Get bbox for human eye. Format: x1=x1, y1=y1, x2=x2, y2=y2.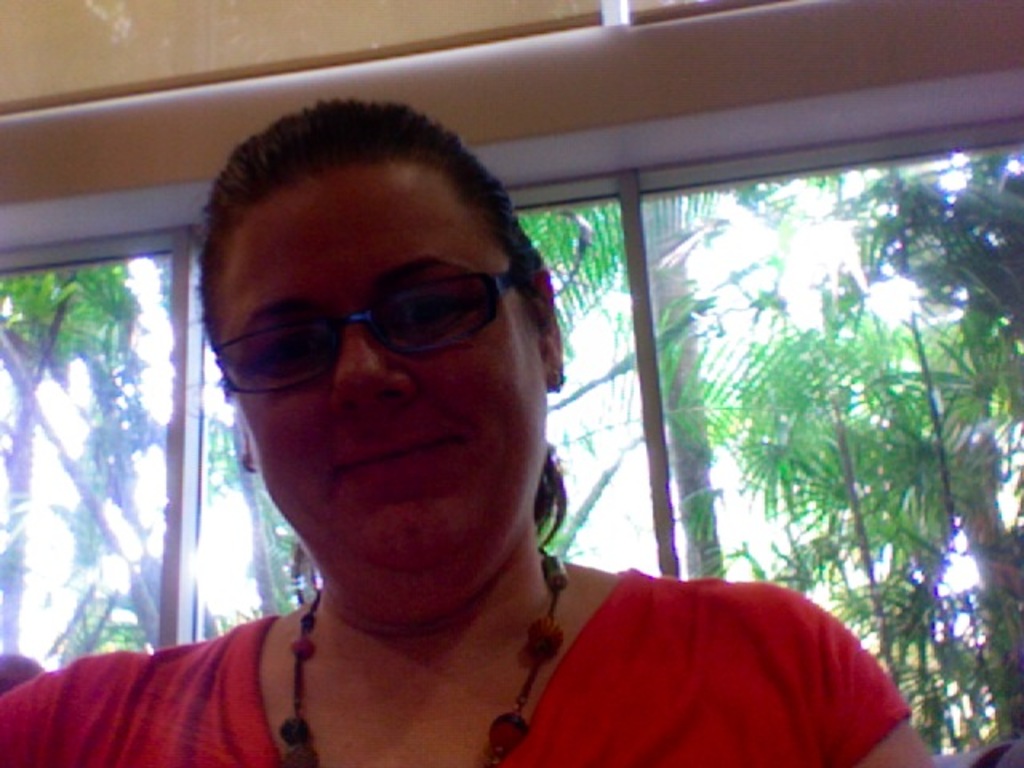
x1=253, y1=331, x2=330, y2=374.
